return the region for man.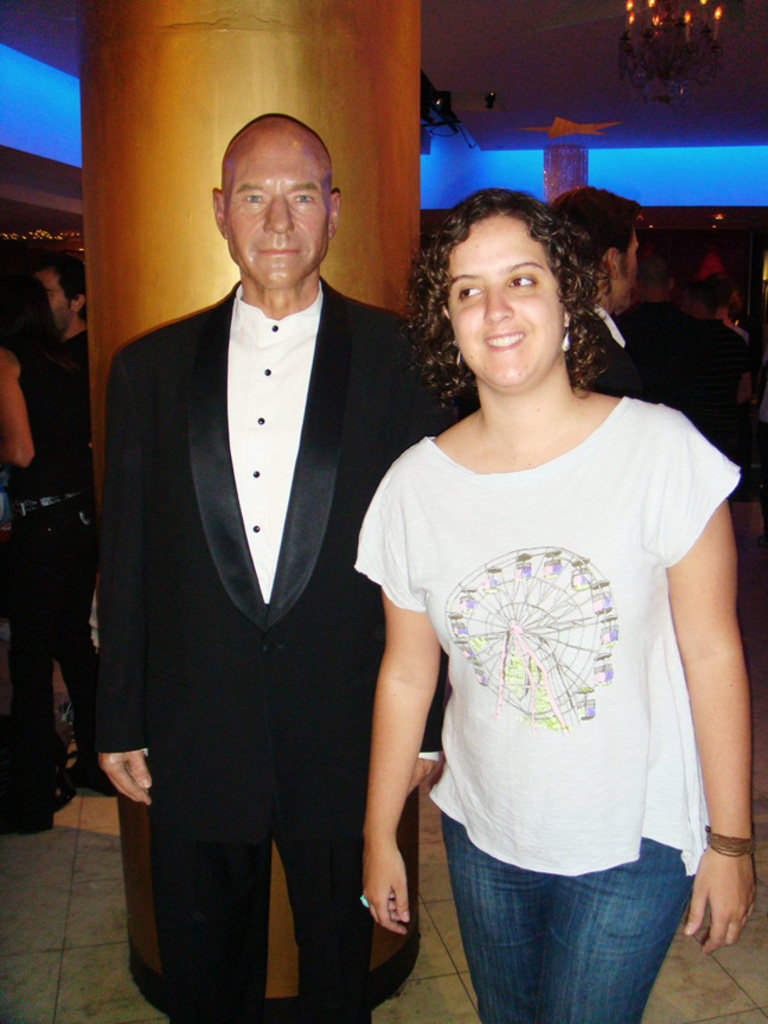
bbox(79, 82, 428, 1023).
